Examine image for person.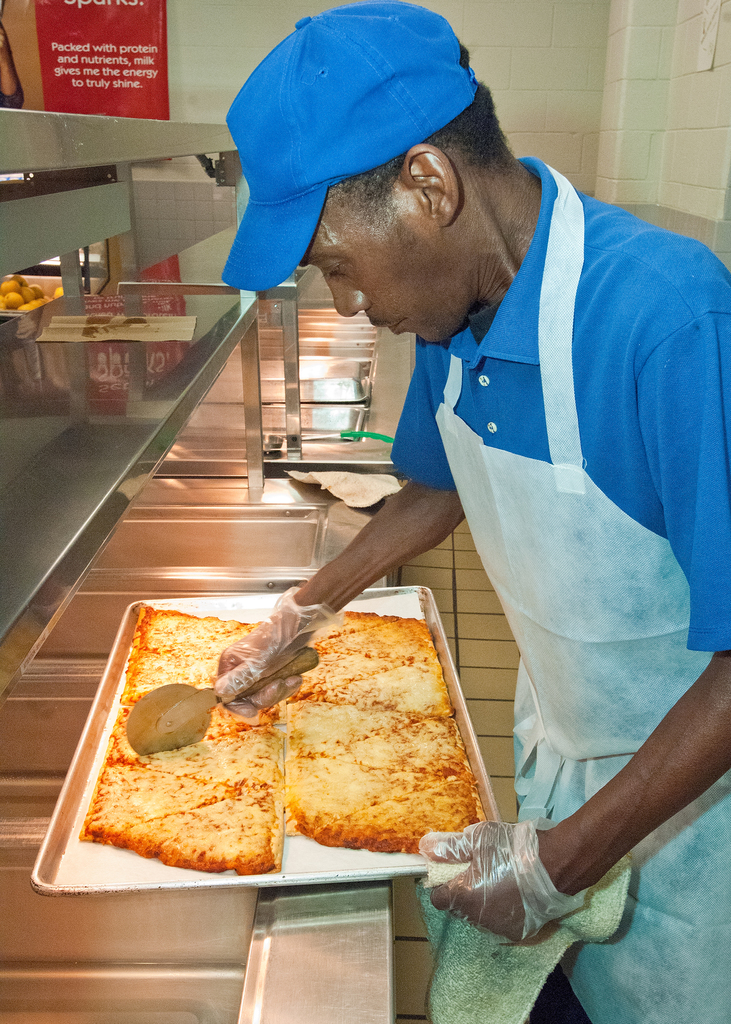
Examination result: [x1=195, y1=0, x2=730, y2=1021].
